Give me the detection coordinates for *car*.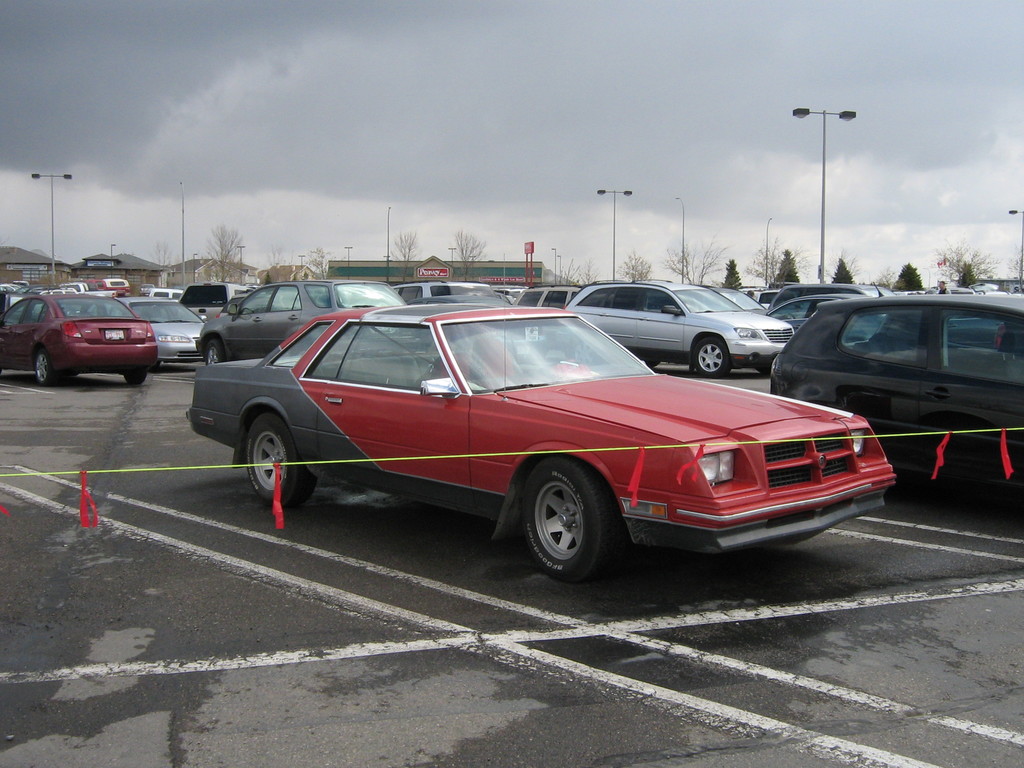
bbox(195, 279, 424, 364).
